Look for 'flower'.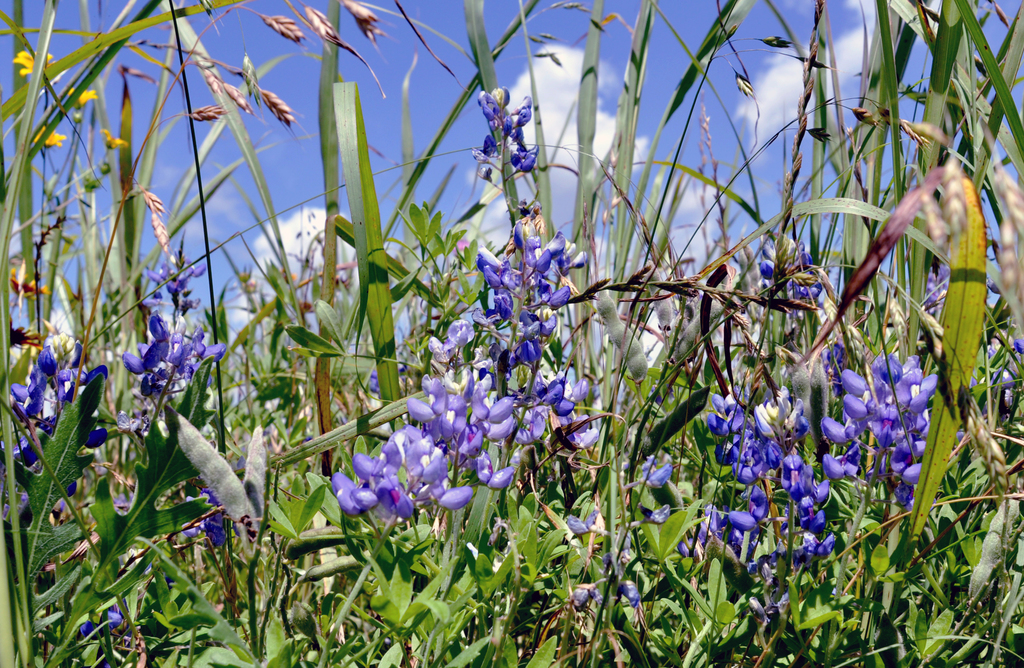
Found: [left=65, top=85, right=99, bottom=108].
